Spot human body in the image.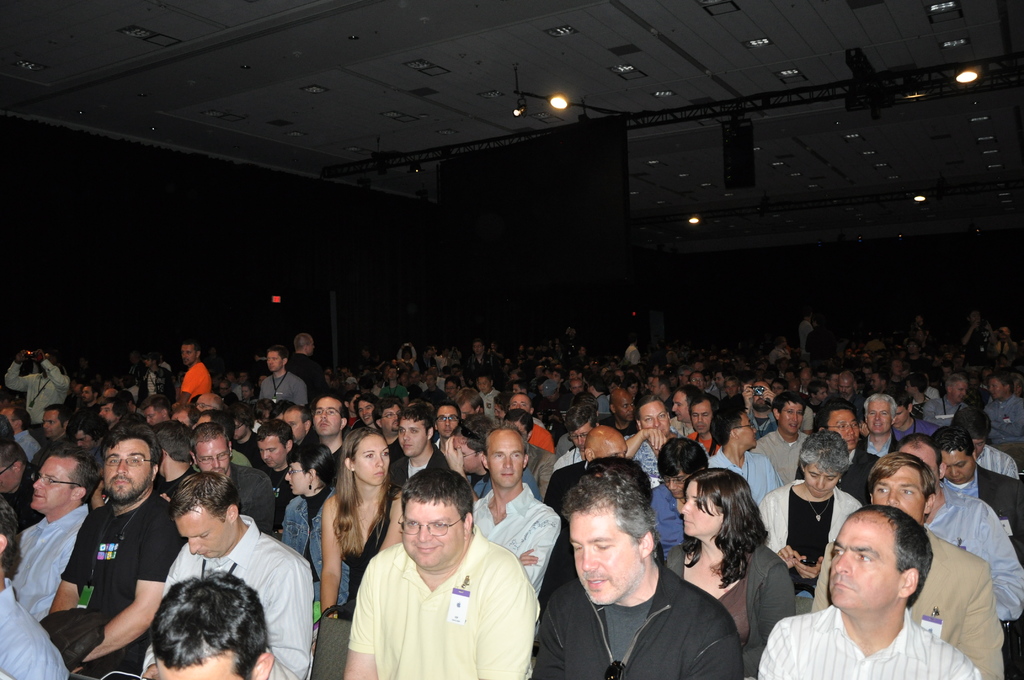
human body found at (884,430,1023,634).
